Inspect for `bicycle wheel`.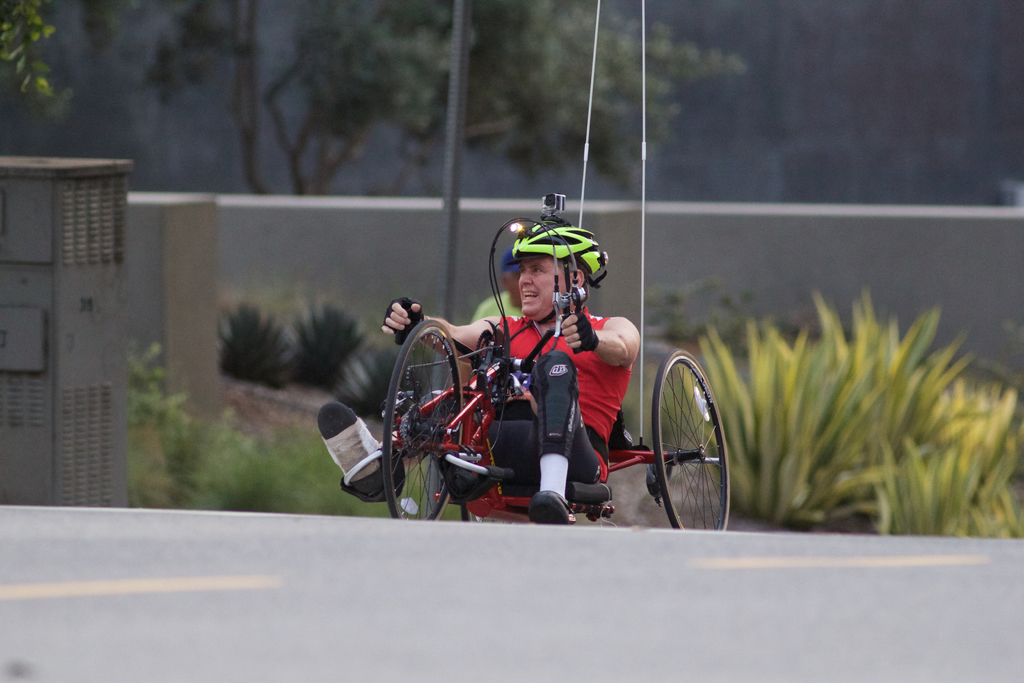
Inspection: 643,354,726,532.
